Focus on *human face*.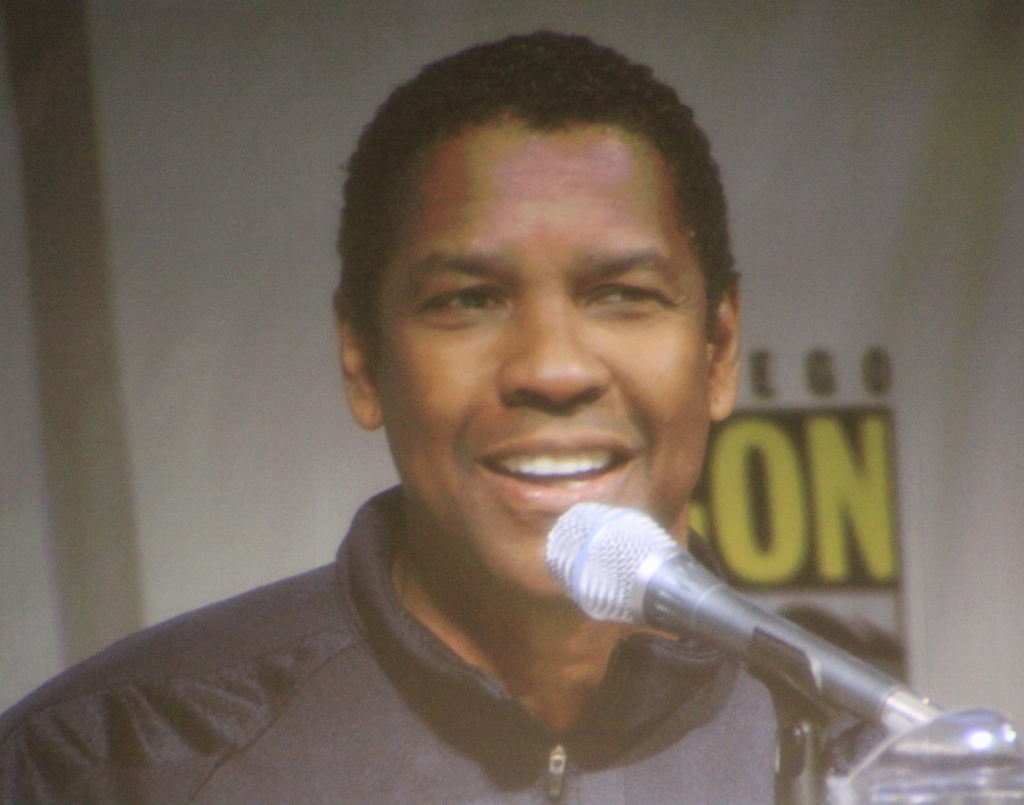
Focused at x1=378, y1=125, x2=712, y2=600.
